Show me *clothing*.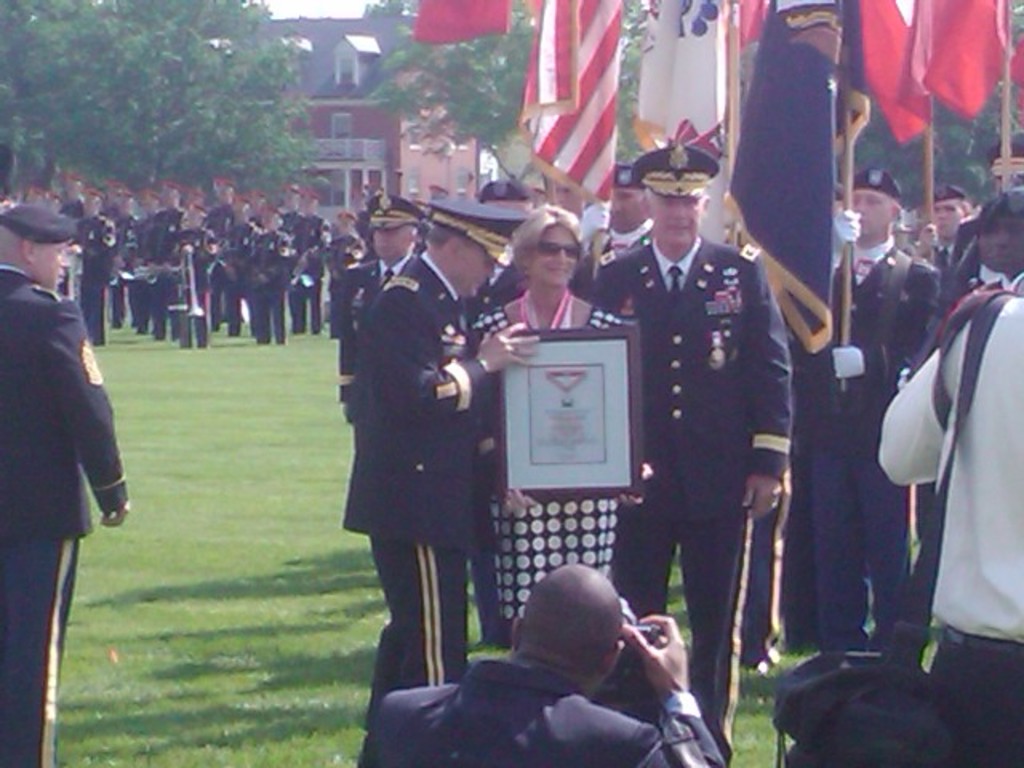
*clothing* is here: x1=341, y1=250, x2=488, y2=718.
